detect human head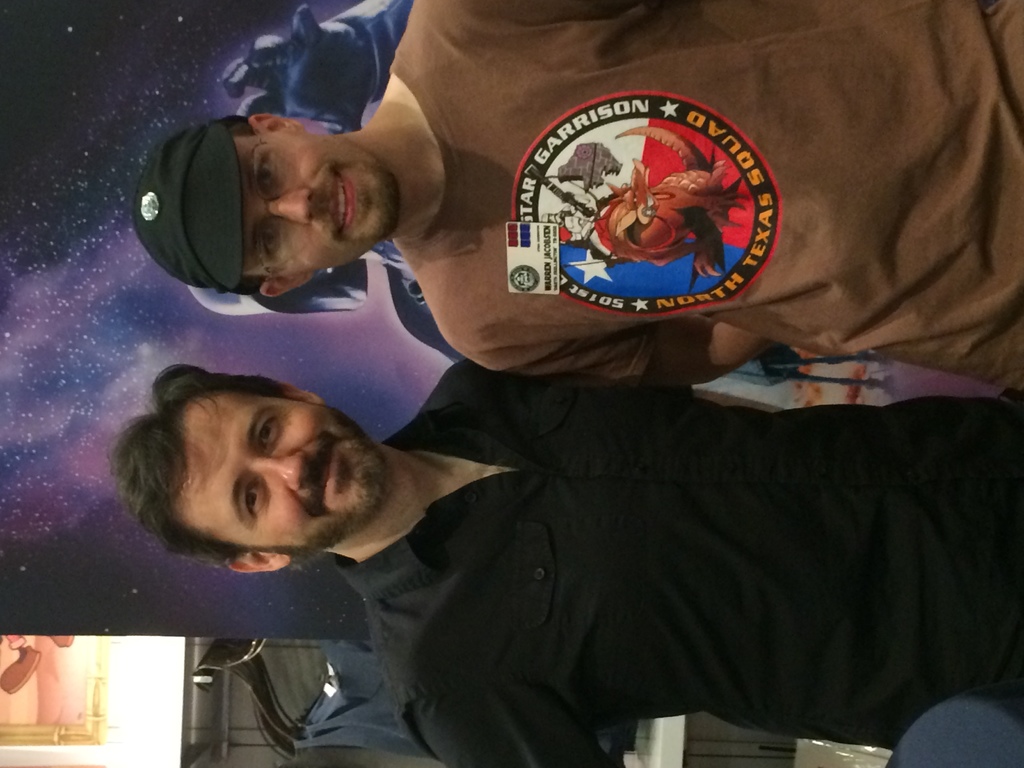
BBox(125, 372, 393, 572)
